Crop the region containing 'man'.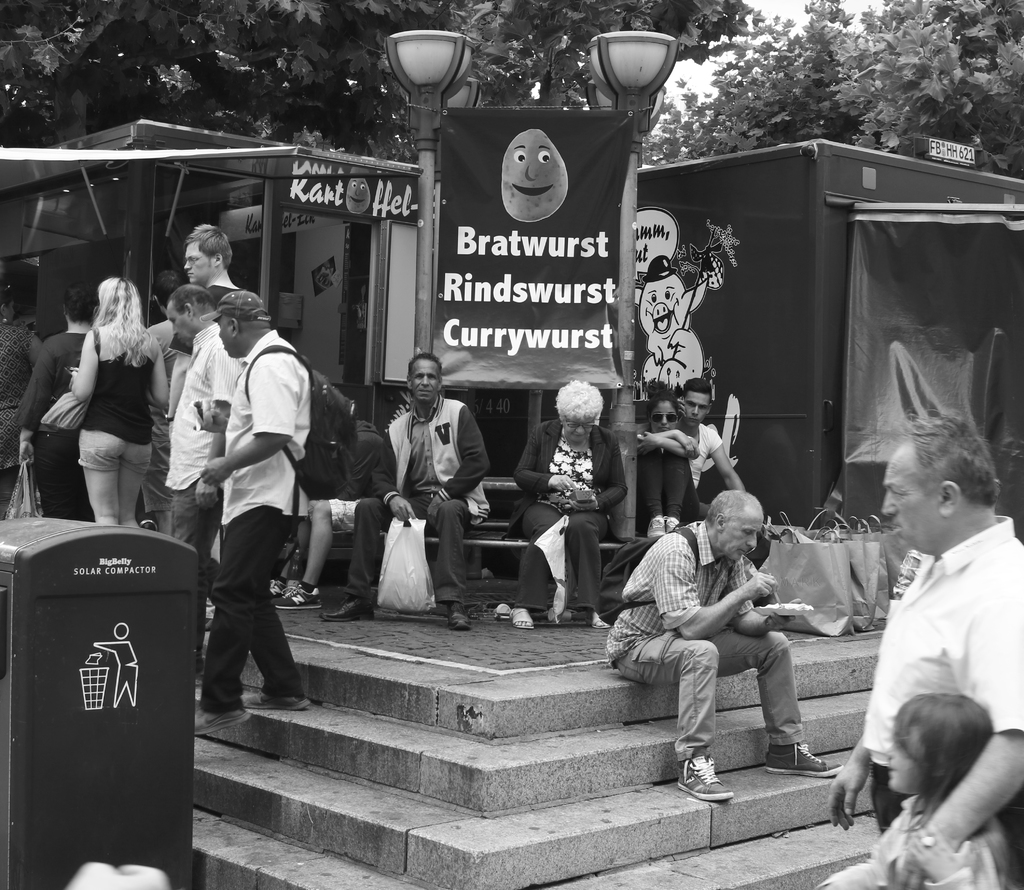
Crop region: {"x1": 180, "y1": 218, "x2": 244, "y2": 302}.
